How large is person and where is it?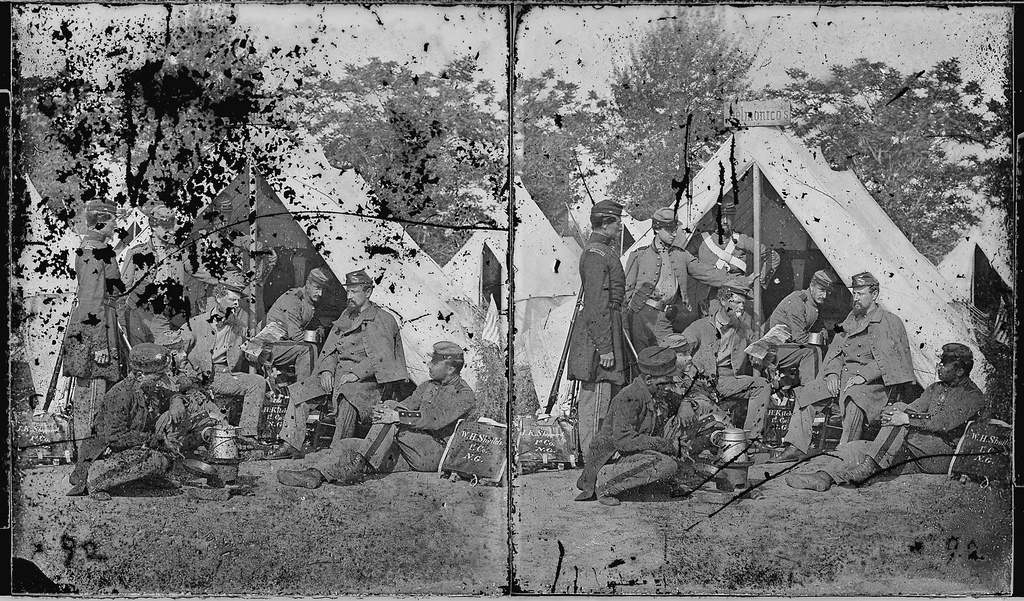
Bounding box: 277:339:477:492.
